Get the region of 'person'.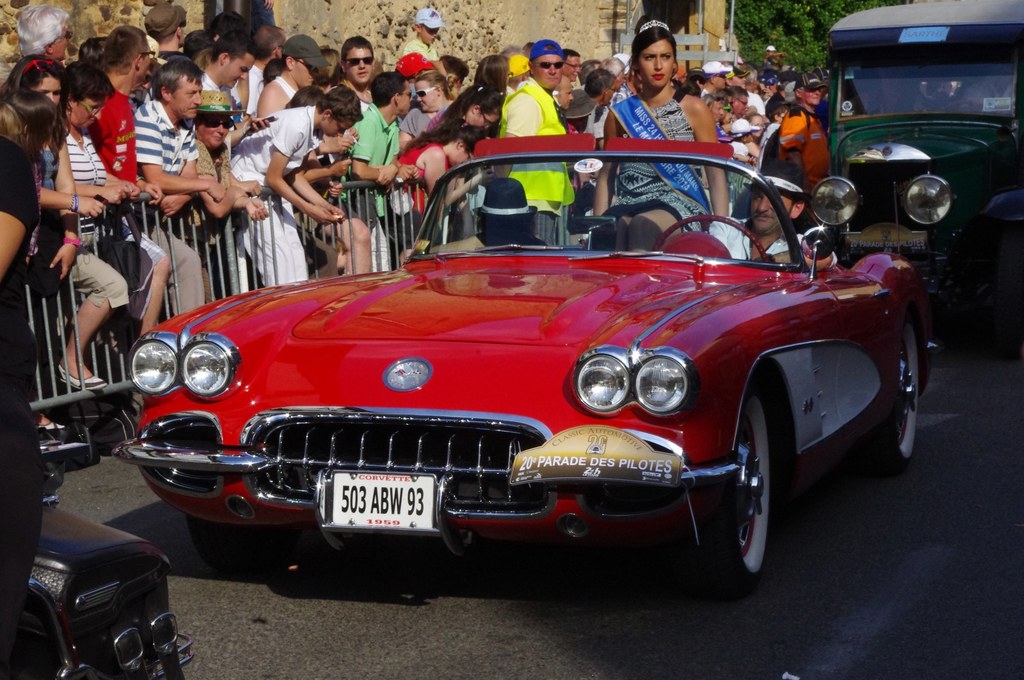
<bbox>399, 72, 506, 190</bbox>.
